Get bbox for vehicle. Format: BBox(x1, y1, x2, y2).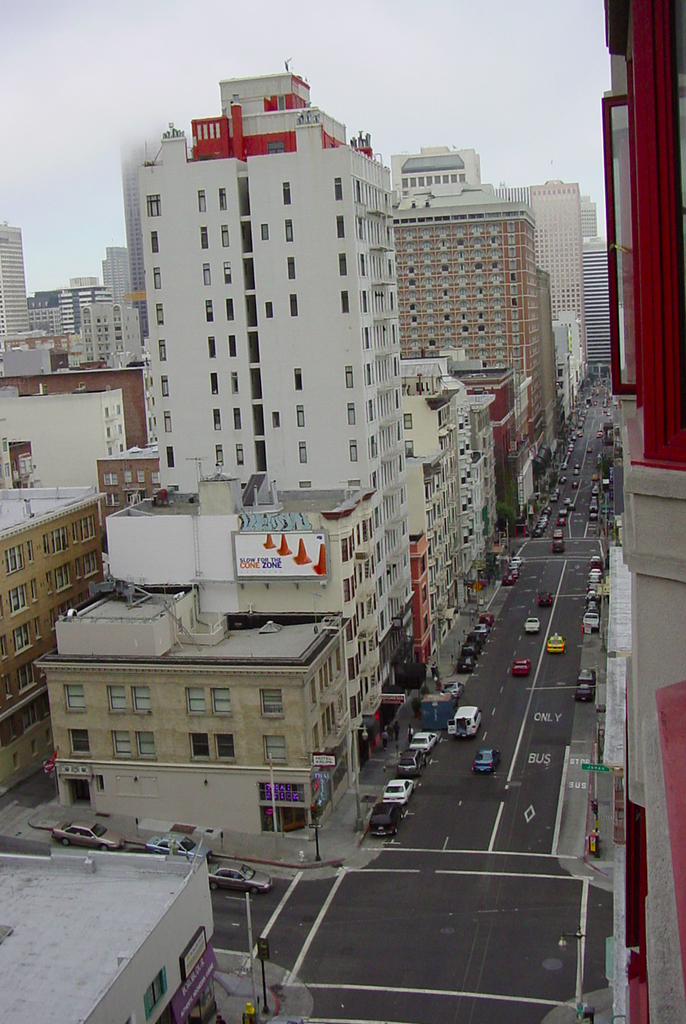
BBox(512, 656, 533, 676).
